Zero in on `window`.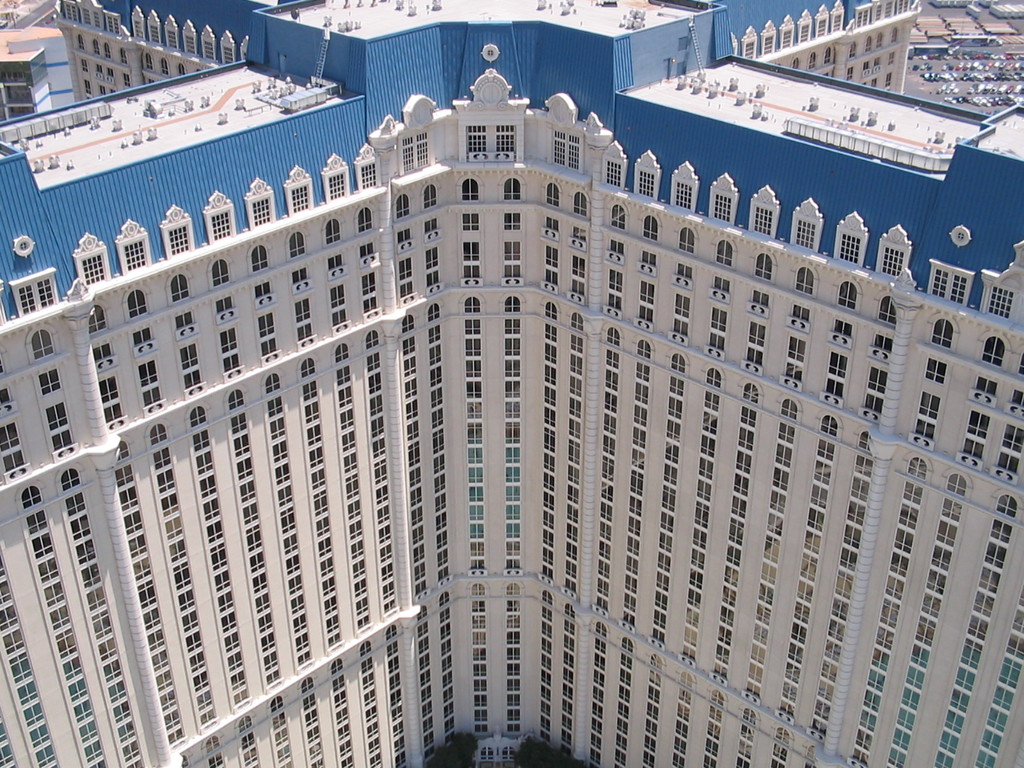
Zeroed in: 184/31/196/51.
